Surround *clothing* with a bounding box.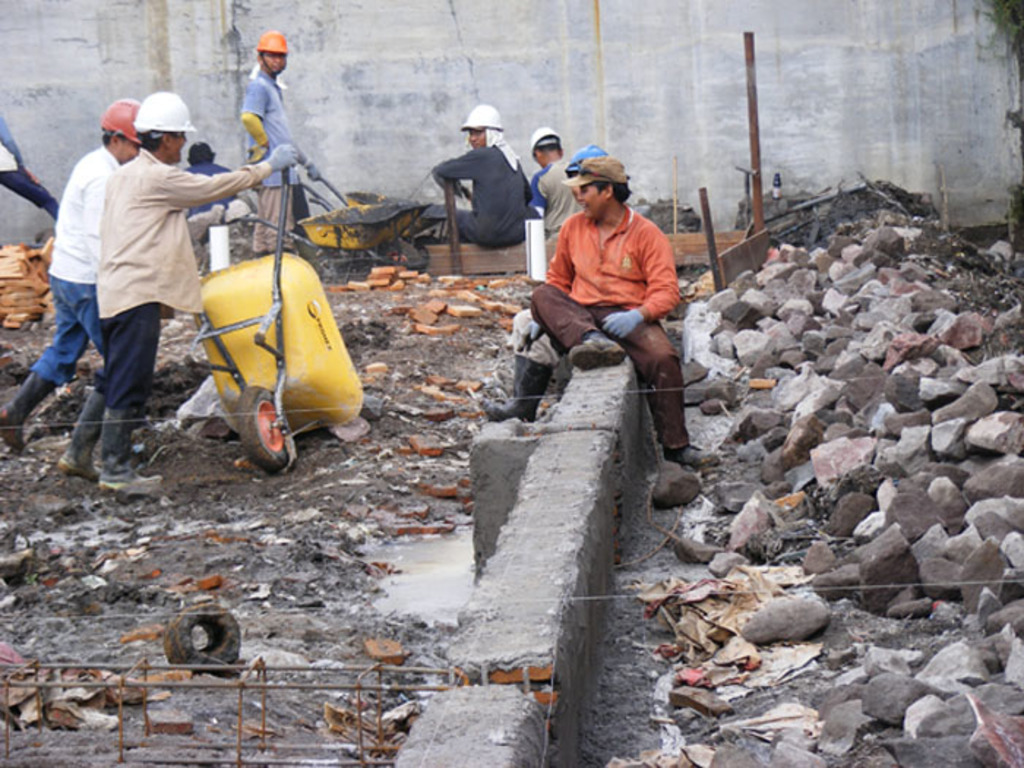
bbox(187, 159, 238, 225).
